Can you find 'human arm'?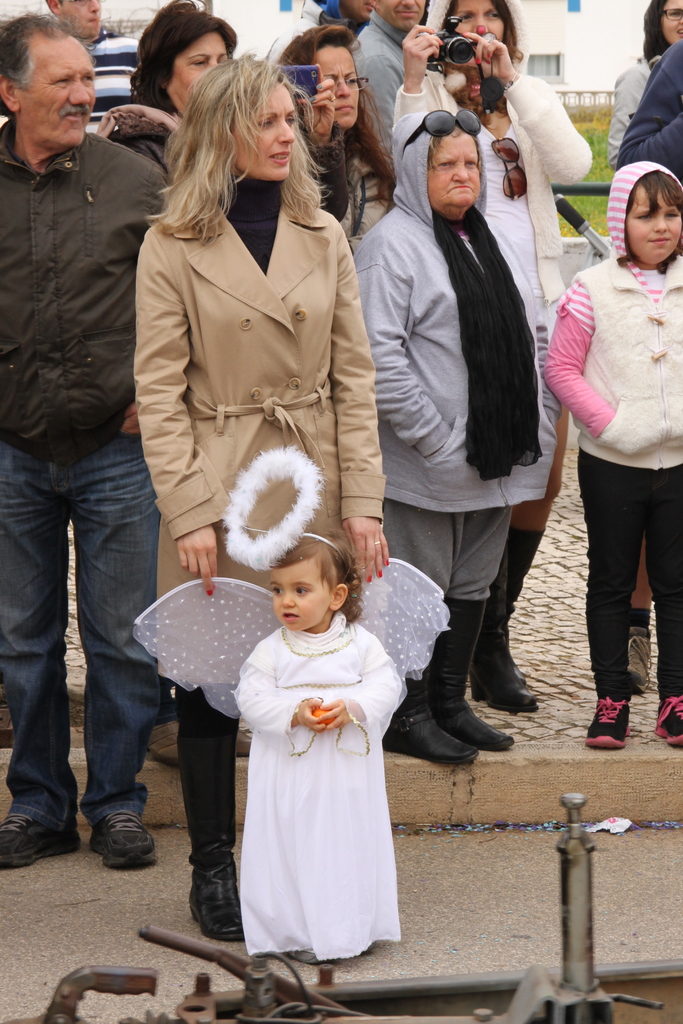
Yes, bounding box: {"x1": 347, "y1": 230, "x2": 466, "y2": 457}.
